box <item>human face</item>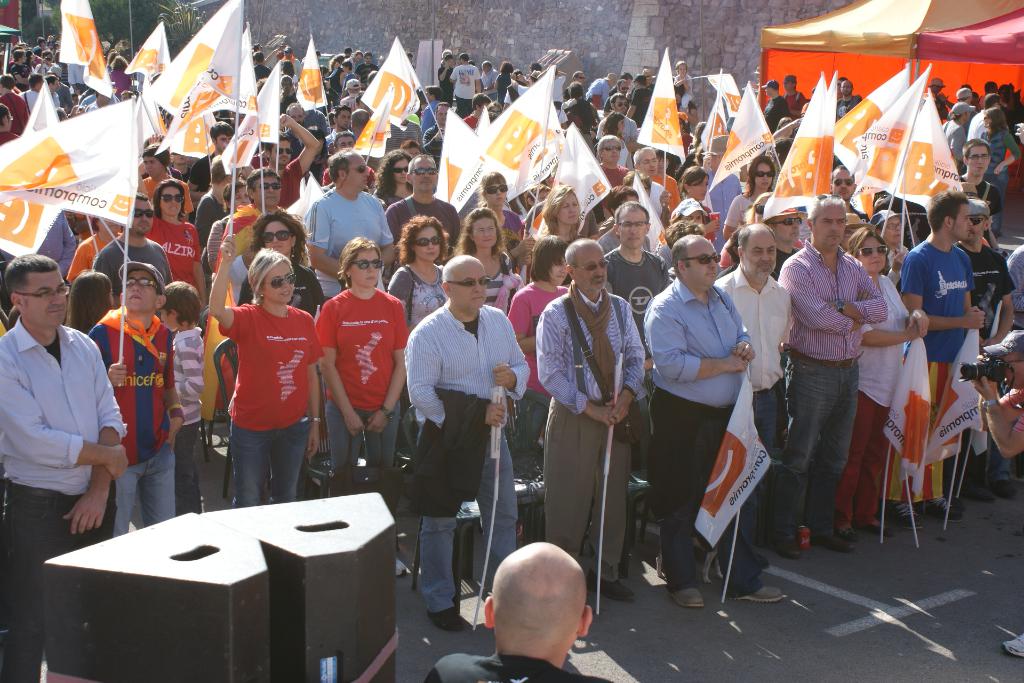
697, 180, 705, 199
